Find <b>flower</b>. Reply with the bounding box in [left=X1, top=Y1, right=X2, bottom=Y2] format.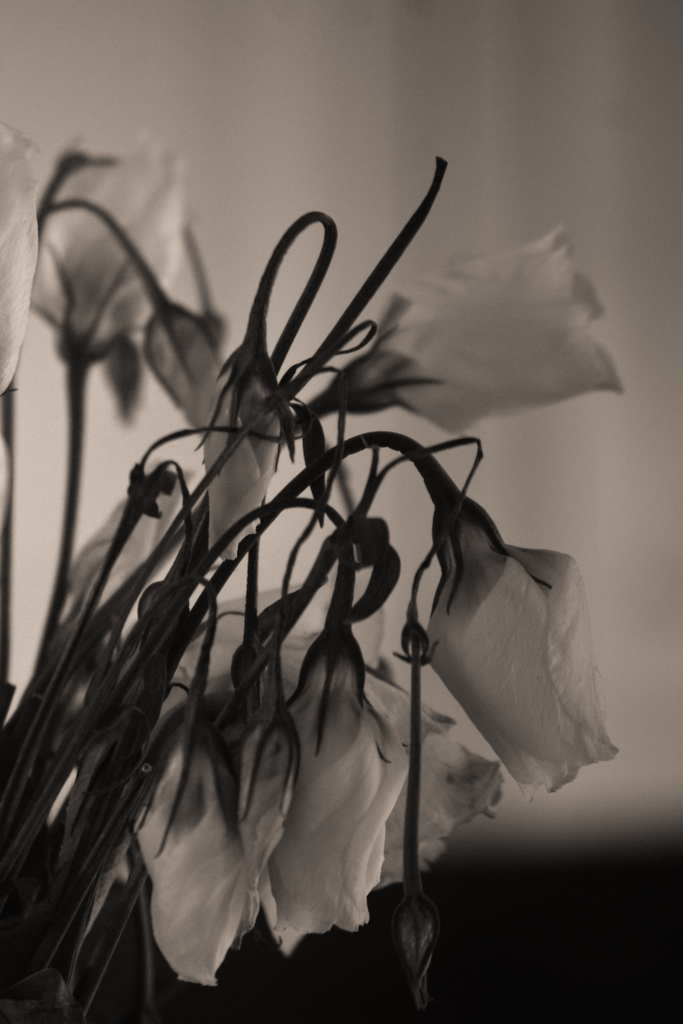
[left=0, top=110, right=38, bottom=406].
